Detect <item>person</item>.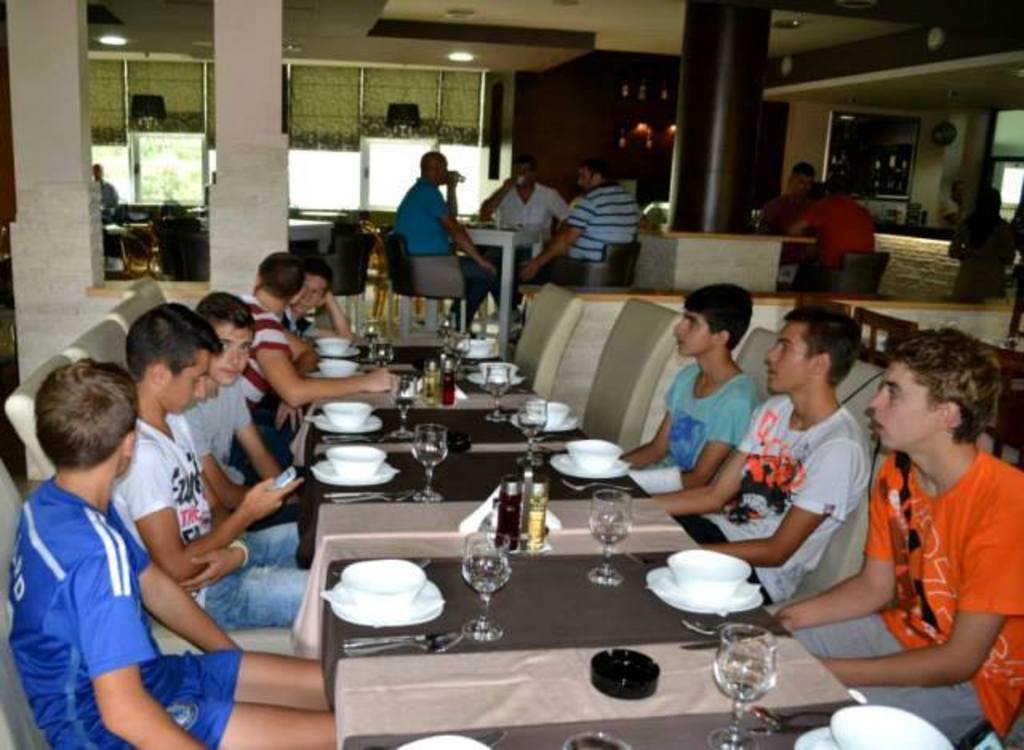
Detected at crop(186, 289, 312, 521).
